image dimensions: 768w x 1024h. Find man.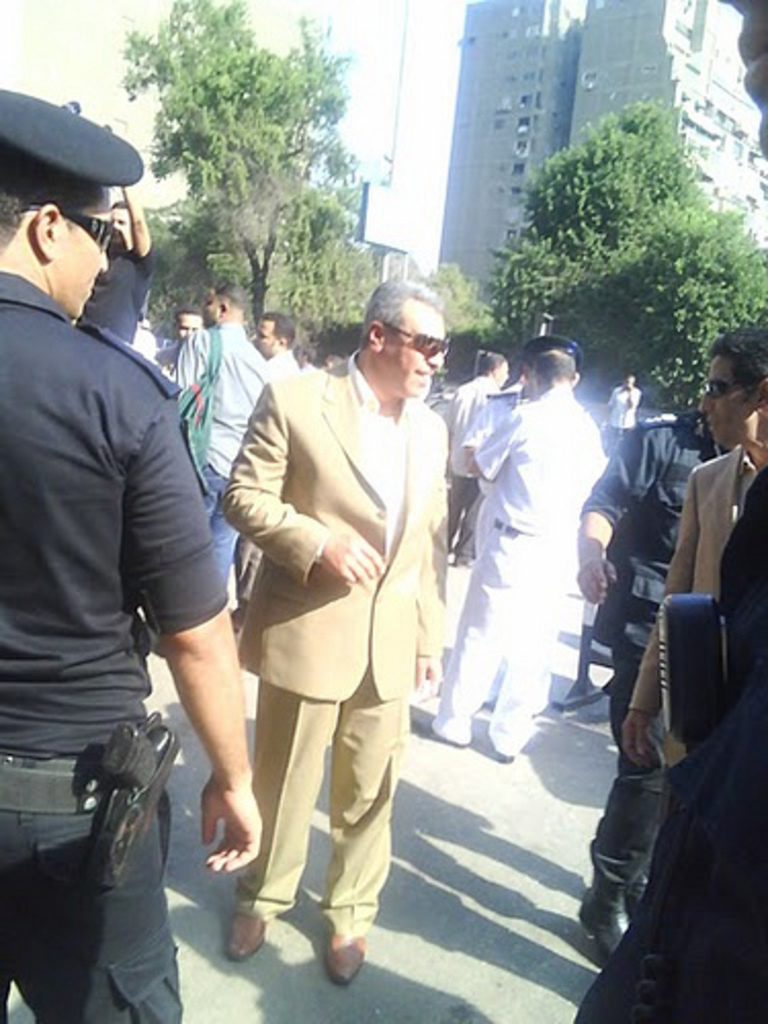
569,412,741,969.
